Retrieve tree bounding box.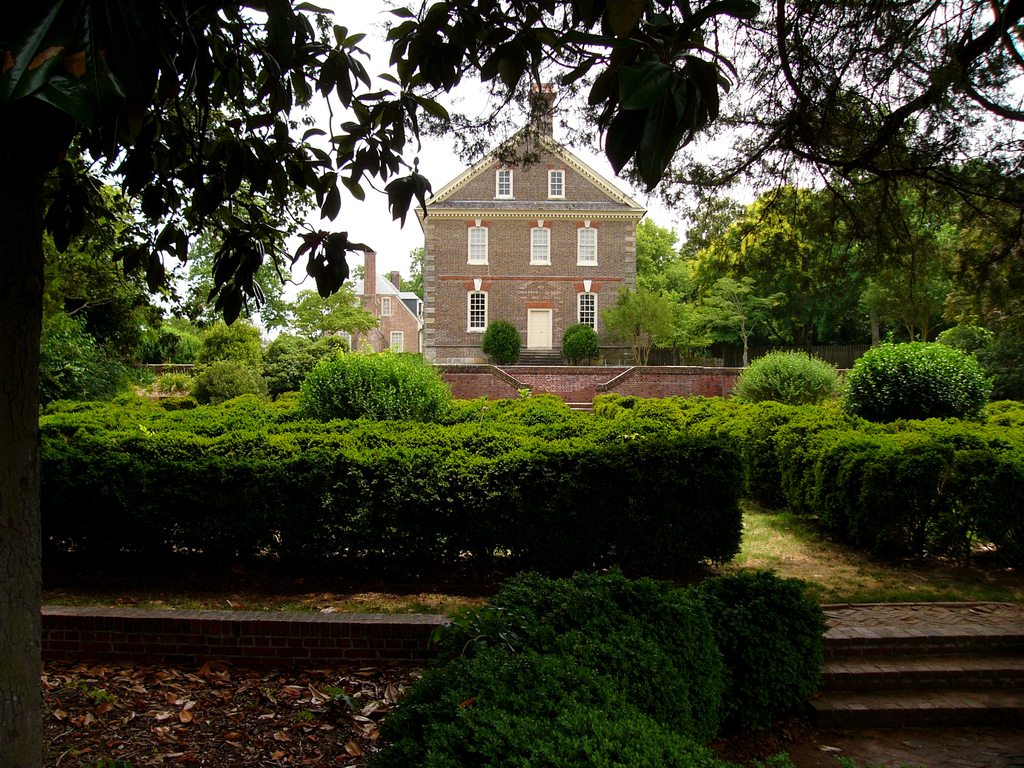
Bounding box: {"left": 287, "top": 273, "right": 378, "bottom": 339}.
